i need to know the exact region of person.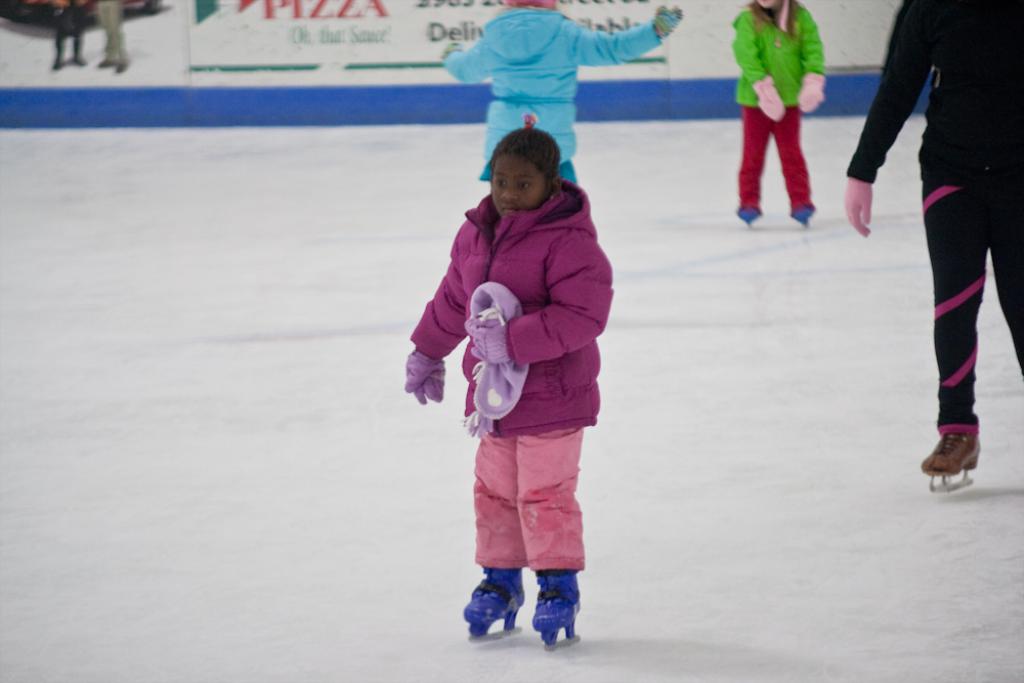
Region: (439, 1, 685, 202).
